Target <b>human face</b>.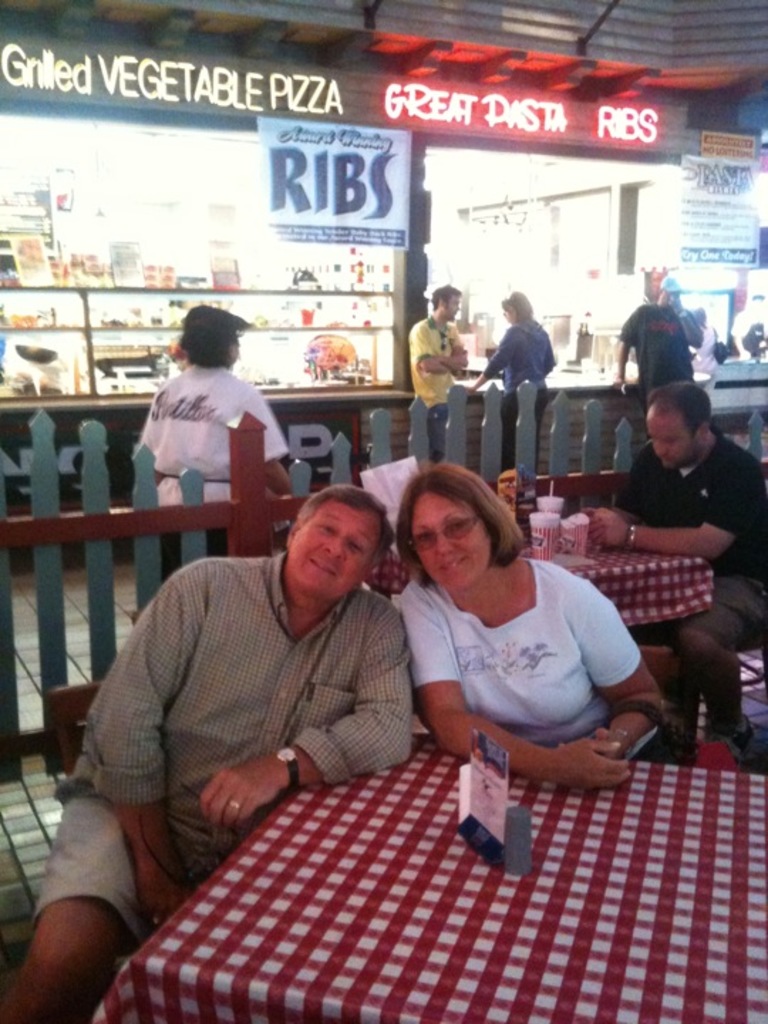
Target region: 410/489/499/590.
